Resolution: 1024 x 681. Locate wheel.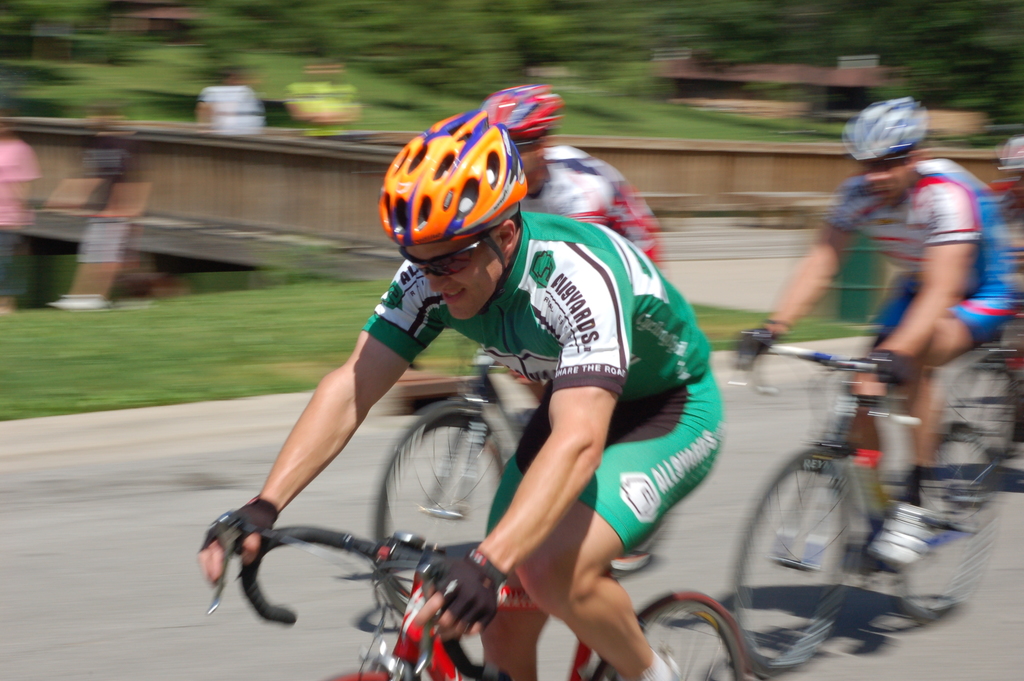
{"x1": 936, "y1": 363, "x2": 1023, "y2": 466}.
